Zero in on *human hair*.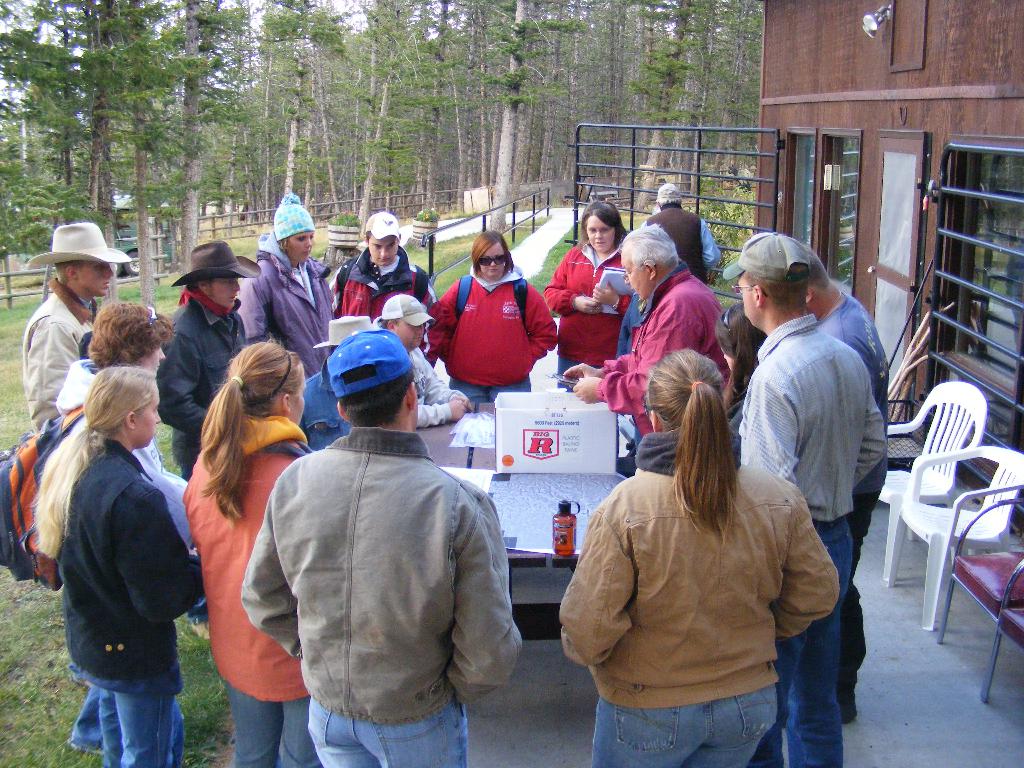
Zeroed in: x1=185, y1=275, x2=217, y2=304.
